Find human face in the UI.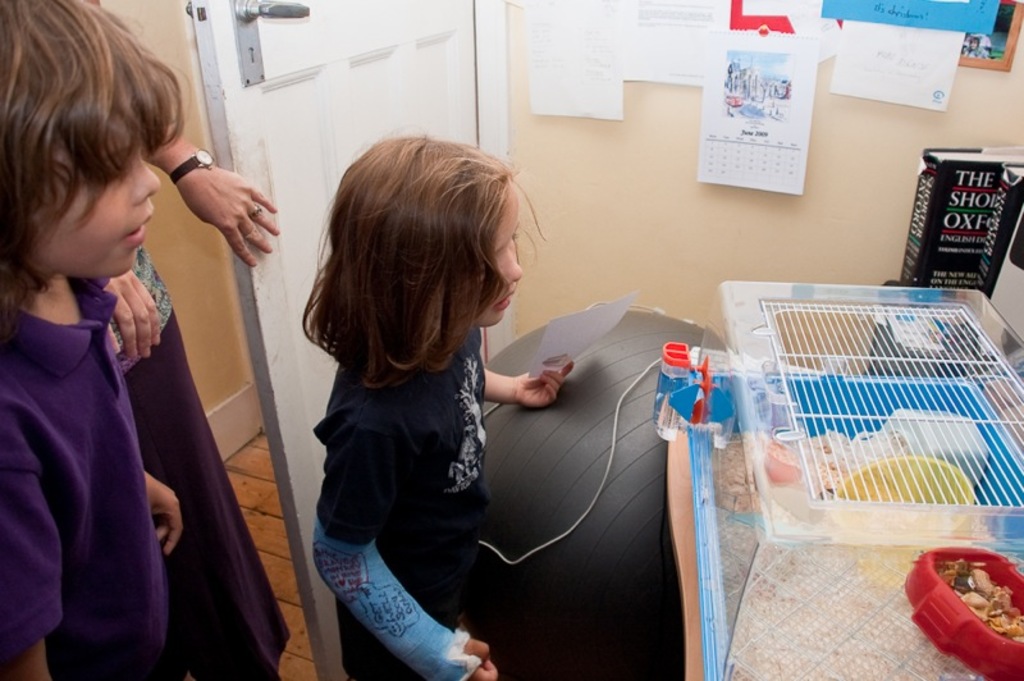
UI element at bbox=(475, 187, 527, 332).
